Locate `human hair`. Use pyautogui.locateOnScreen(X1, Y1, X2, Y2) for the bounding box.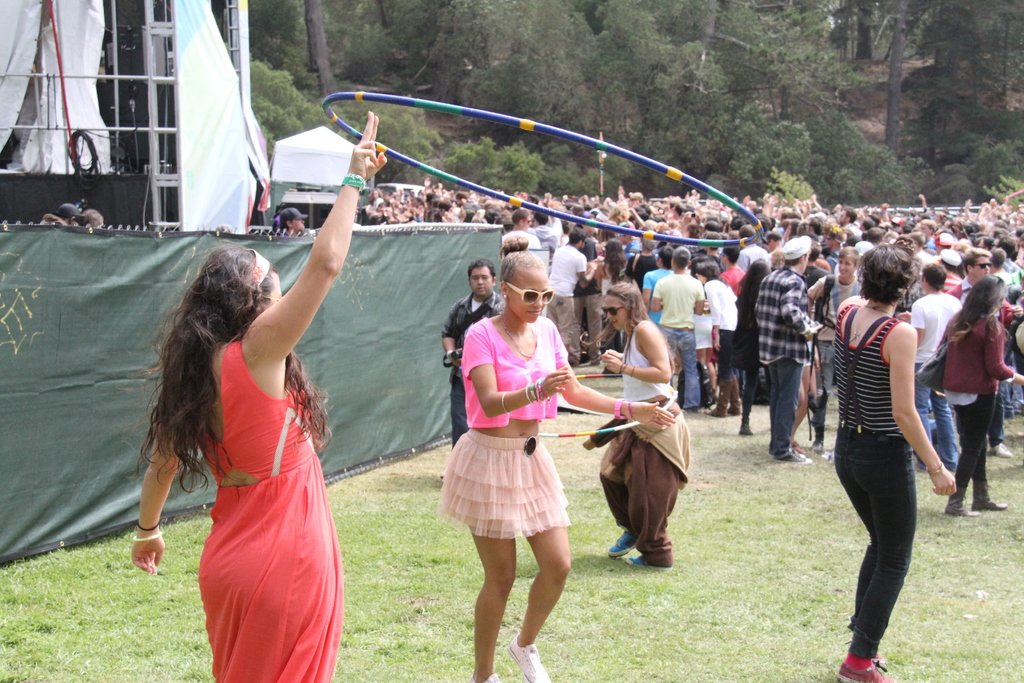
pyautogui.locateOnScreen(366, 187, 379, 201).
